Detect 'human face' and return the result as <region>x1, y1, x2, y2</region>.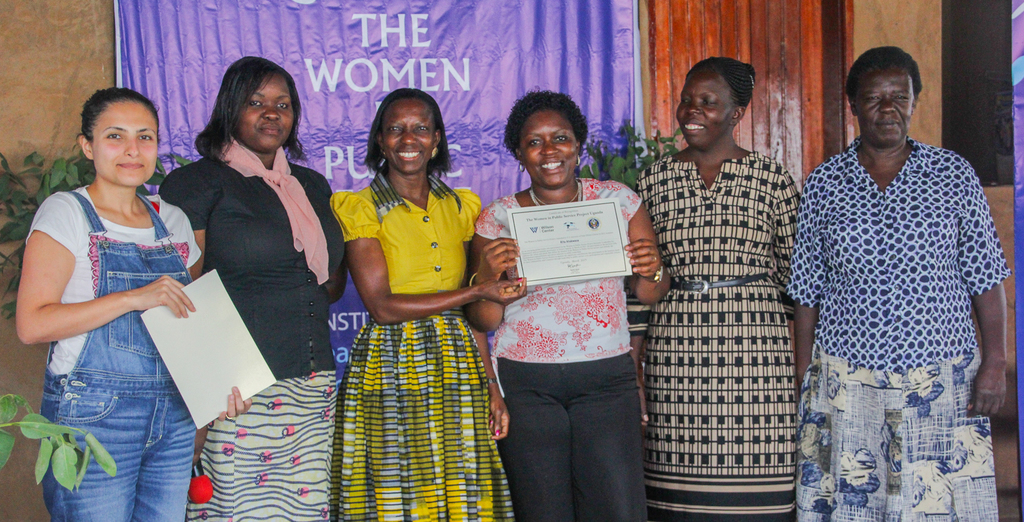
<region>92, 92, 158, 184</region>.
